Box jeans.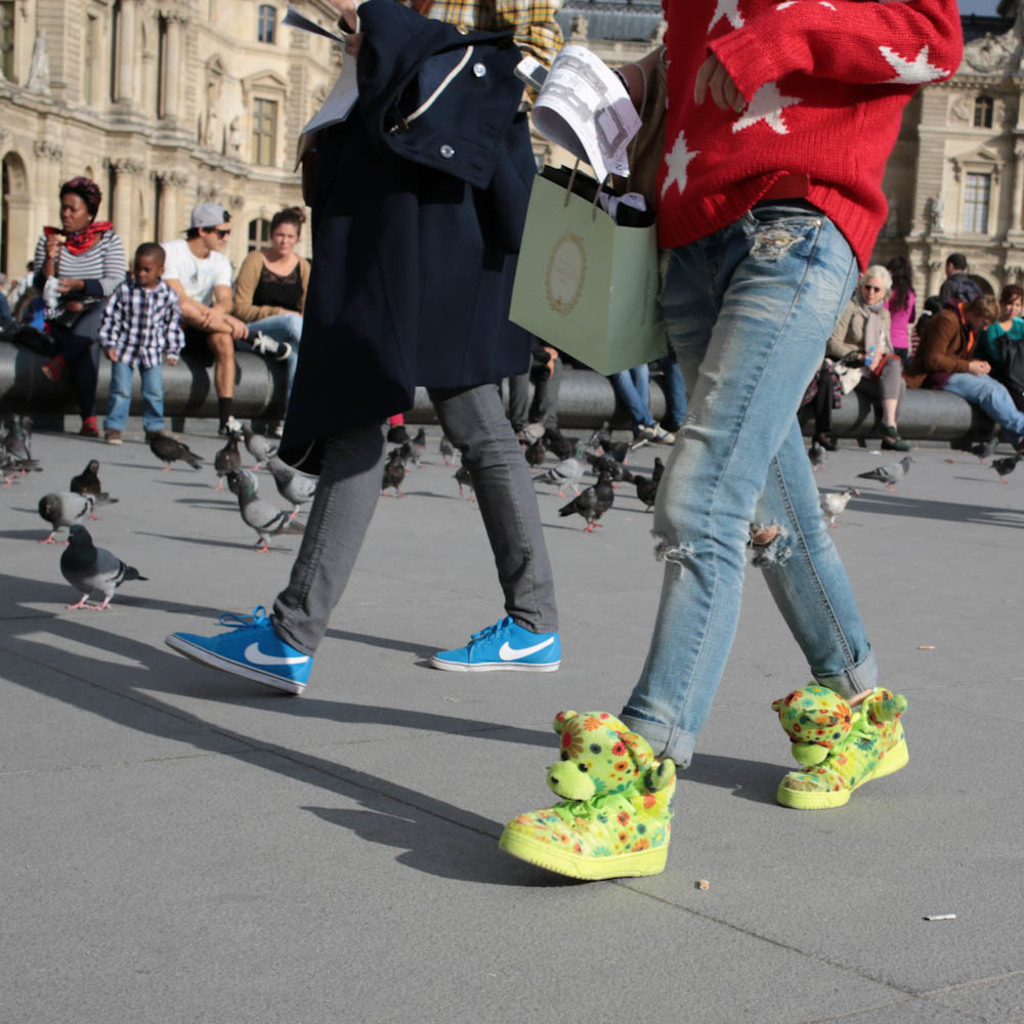
{"x1": 947, "y1": 377, "x2": 1023, "y2": 431}.
